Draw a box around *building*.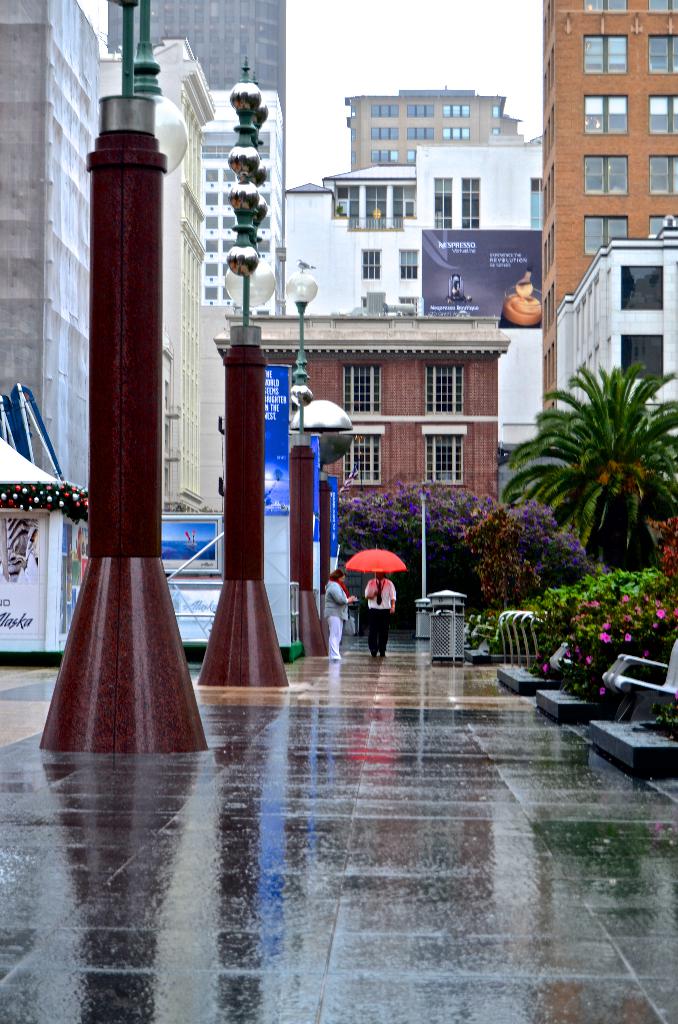
(x1=0, y1=0, x2=102, y2=481).
